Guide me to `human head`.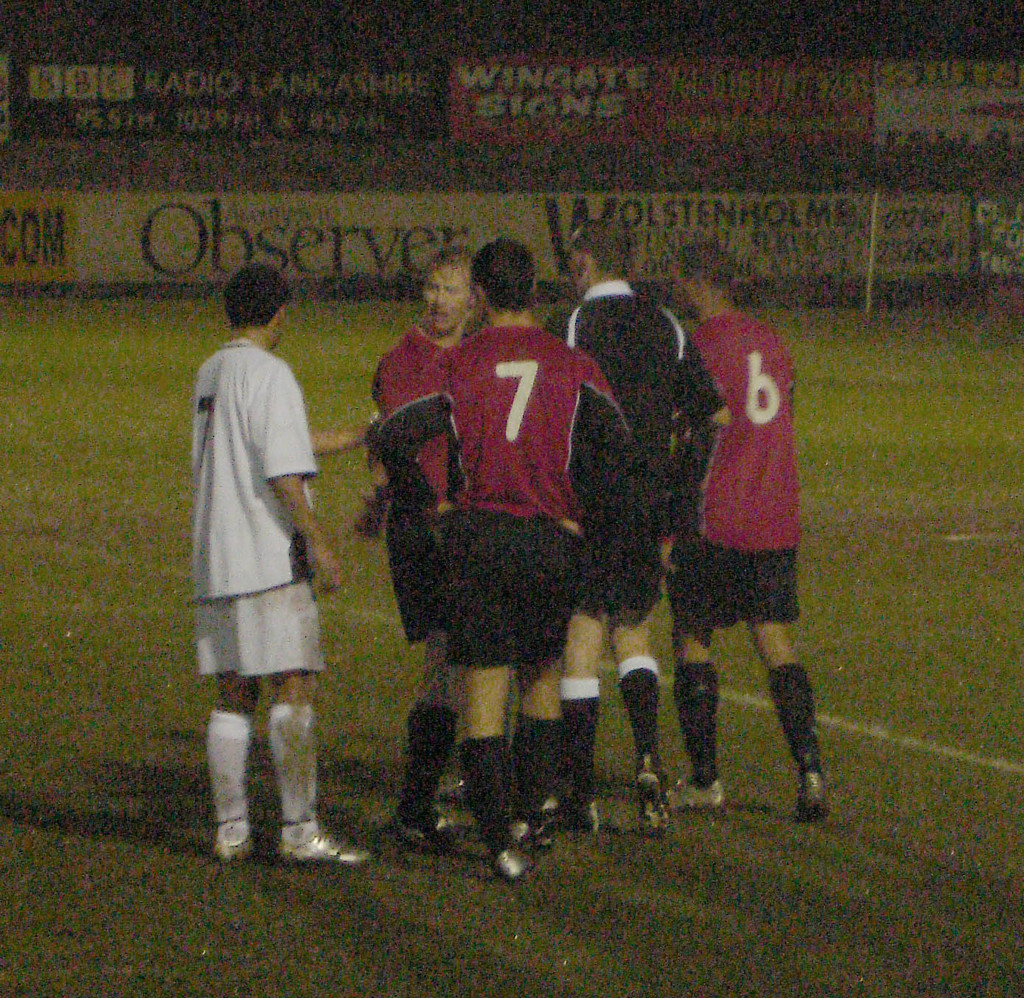
Guidance: rect(211, 258, 302, 338).
